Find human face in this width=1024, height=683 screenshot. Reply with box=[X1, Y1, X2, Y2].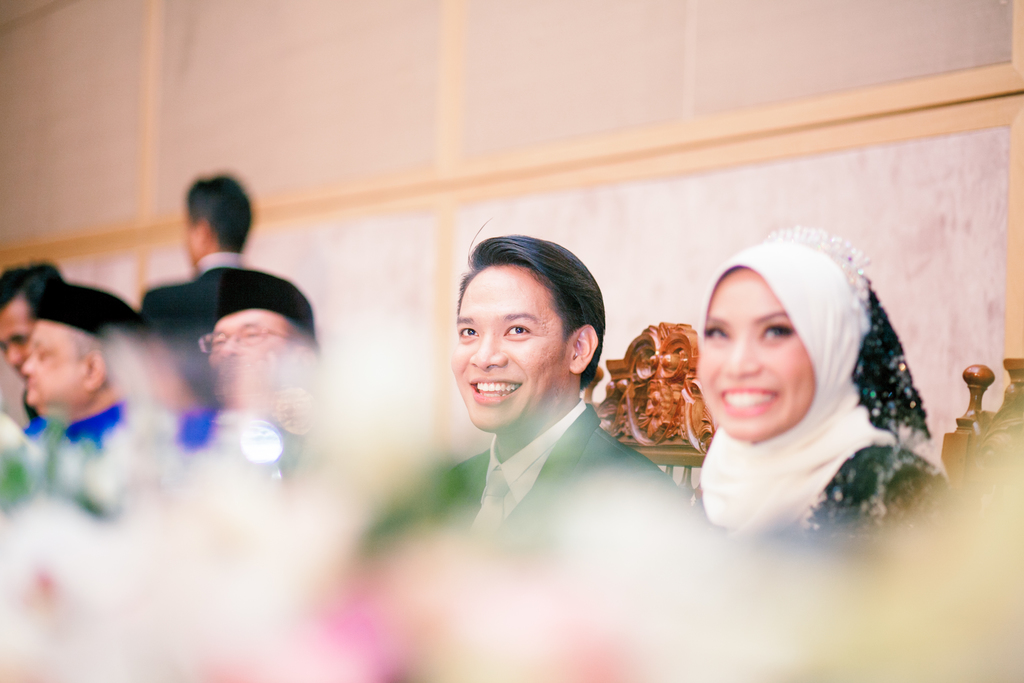
box=[0, 300, 35, 372].
